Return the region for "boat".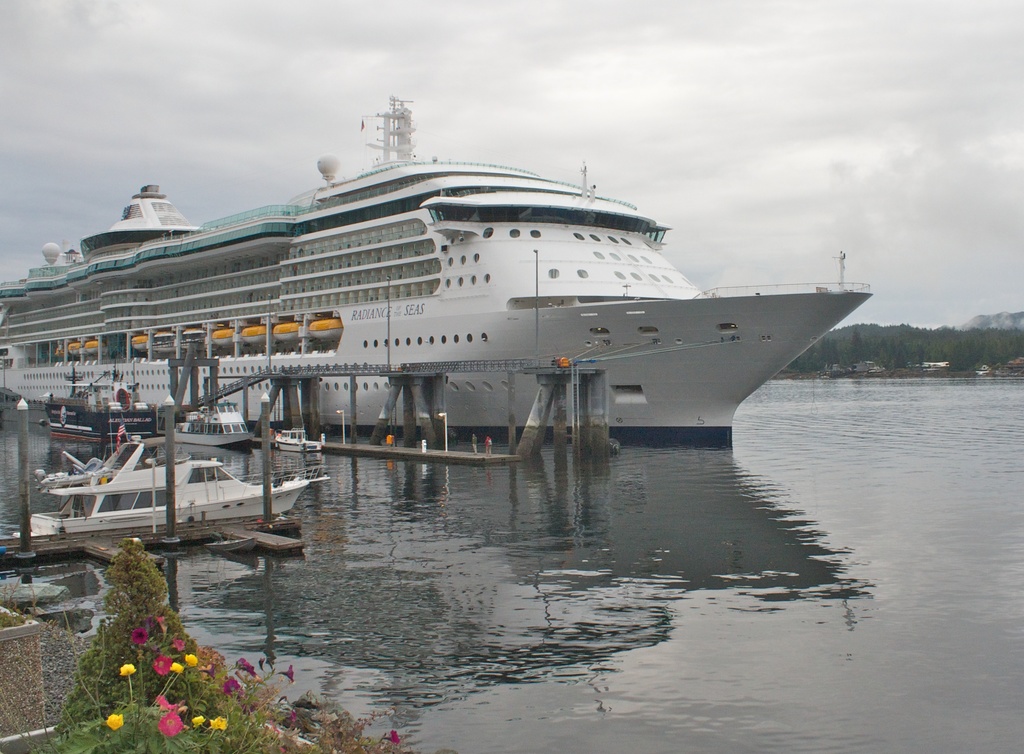
36 371 177 445.
